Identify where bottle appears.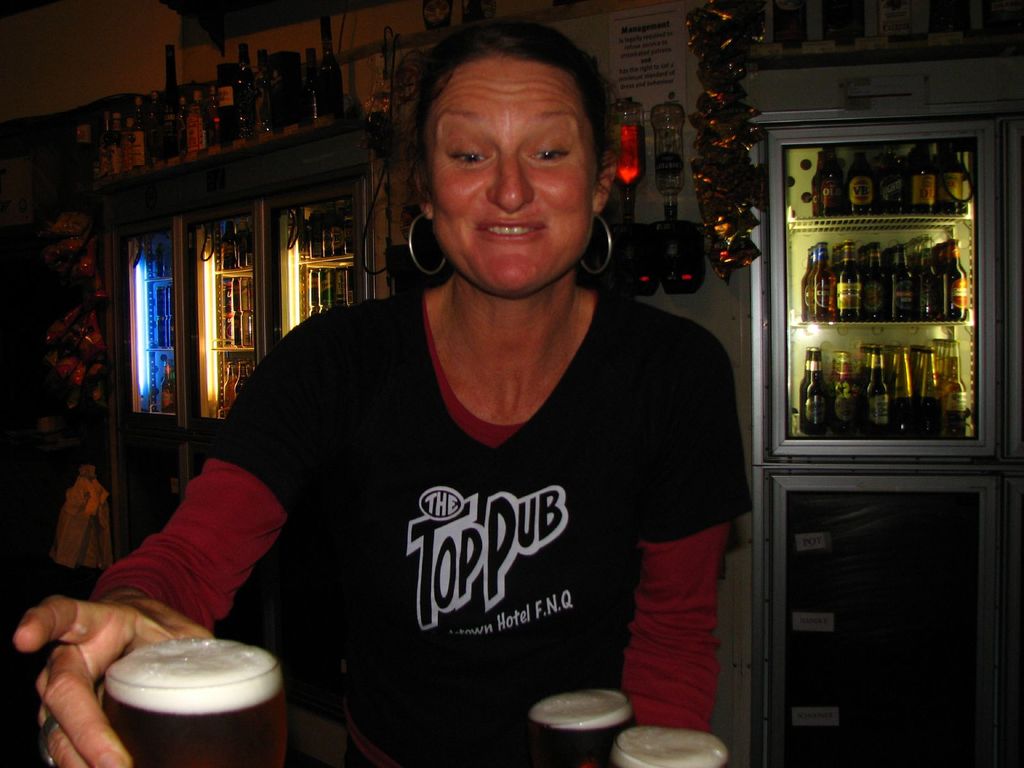
Appears at BBox(810, 242, 834, 319).
